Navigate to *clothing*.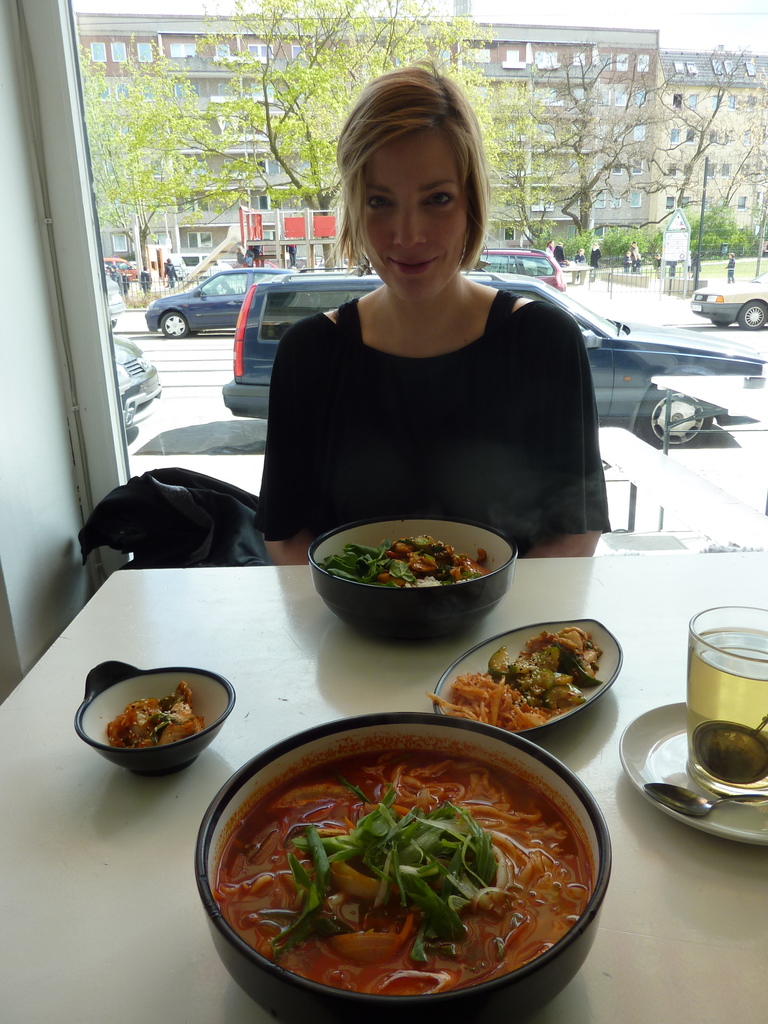
Navigation target: 250,288,614,557.
